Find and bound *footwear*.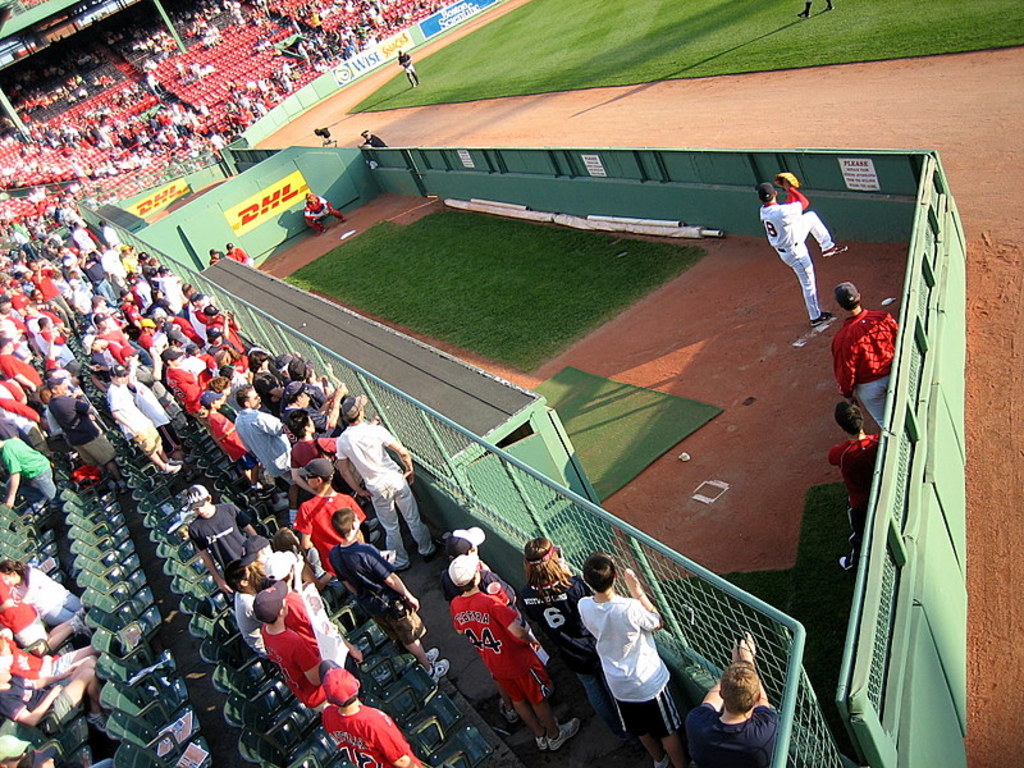
Bound: {"left": 536, "top": 732, "right": 552, "bottom": 753}.
